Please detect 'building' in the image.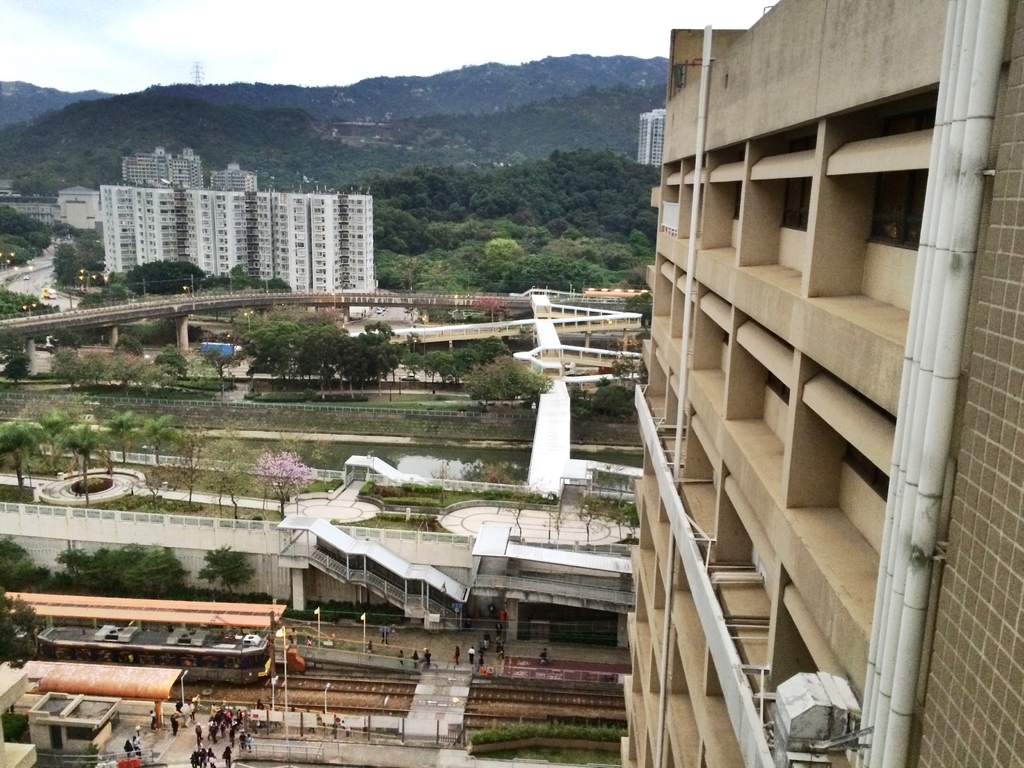
(619,0,1009,767).
